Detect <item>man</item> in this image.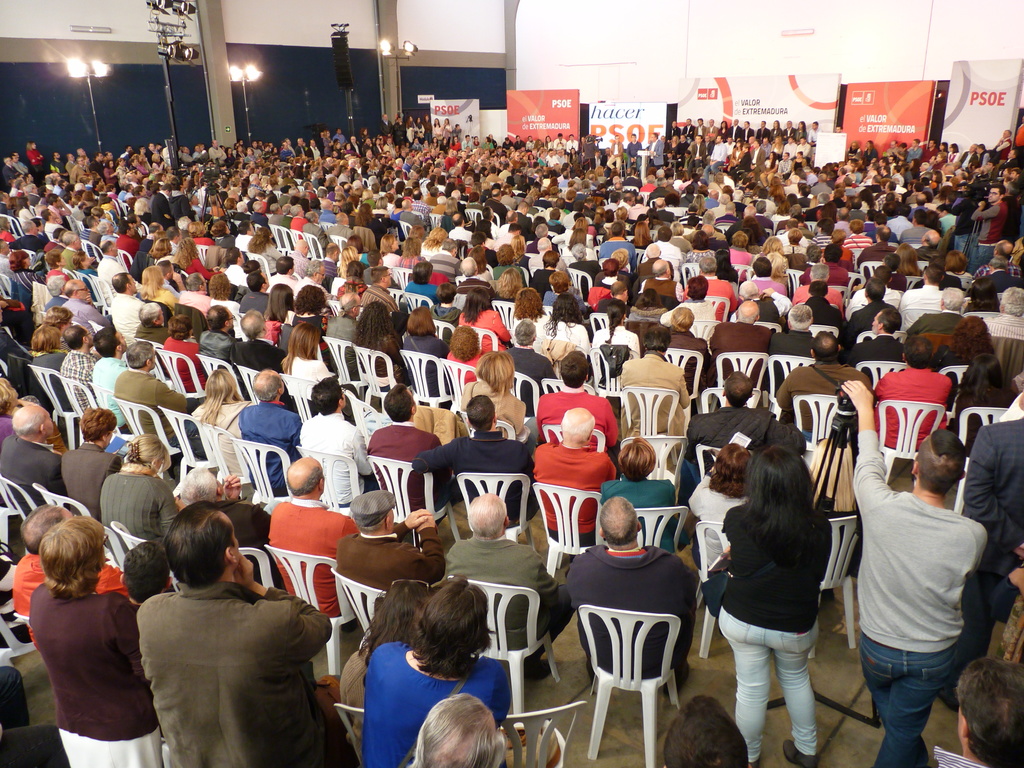
Detection: {"left": 324, "top": 212, "right": 356, "bottom": 252}.
